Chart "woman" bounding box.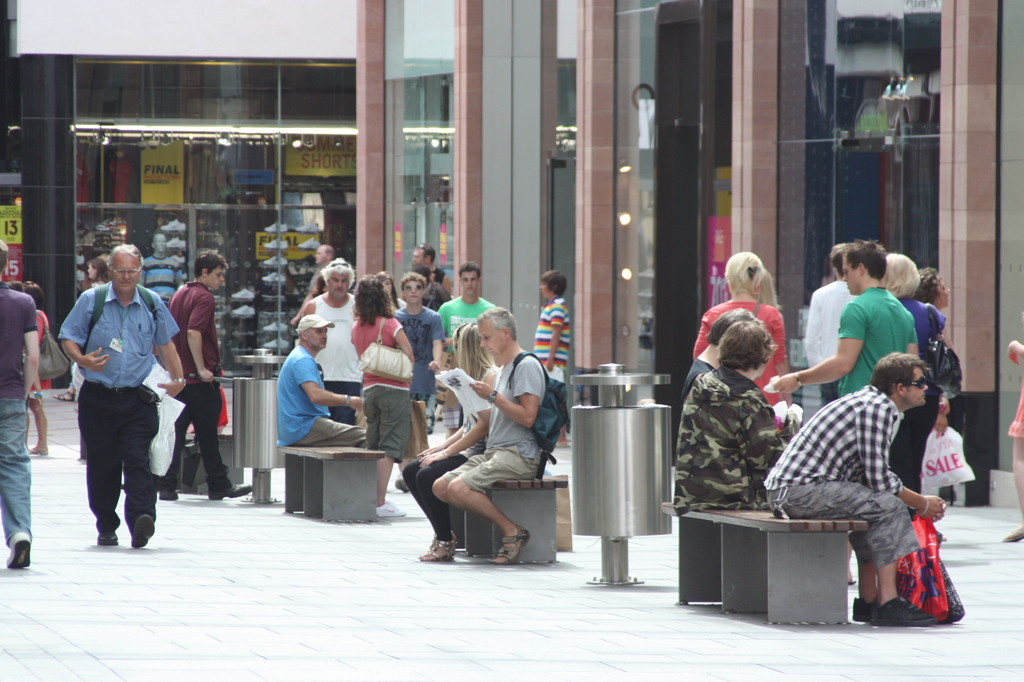
Charted: 397/322/493/566.
